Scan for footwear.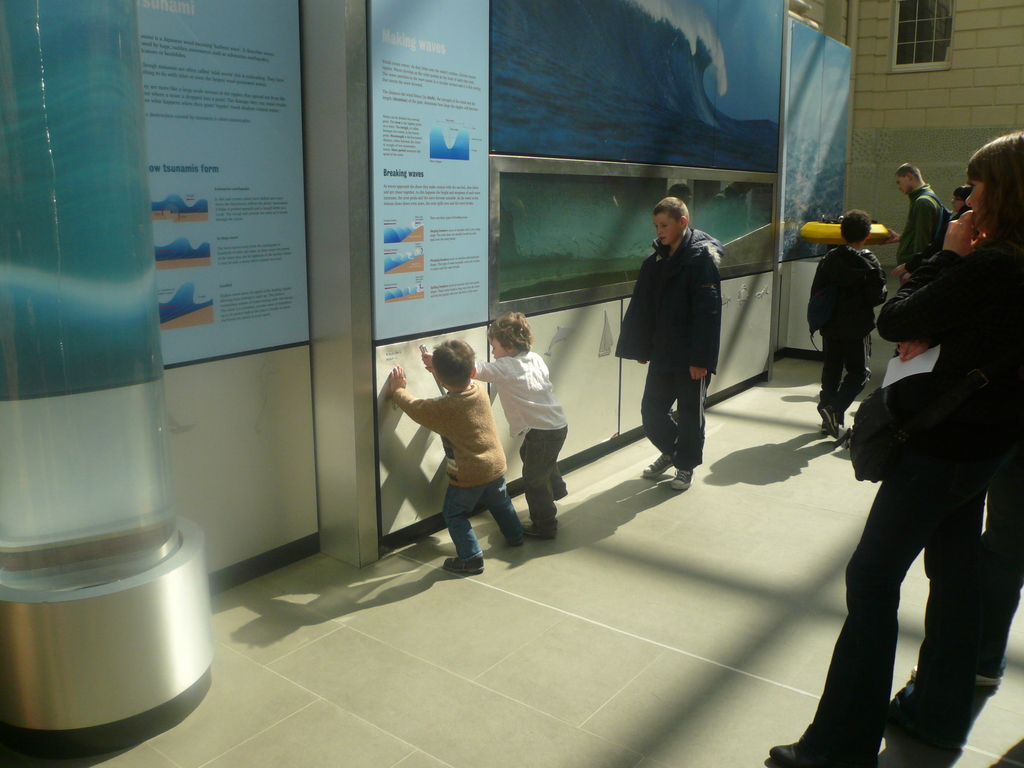
Scan result: l=771, t=737, r=826, b=767.
